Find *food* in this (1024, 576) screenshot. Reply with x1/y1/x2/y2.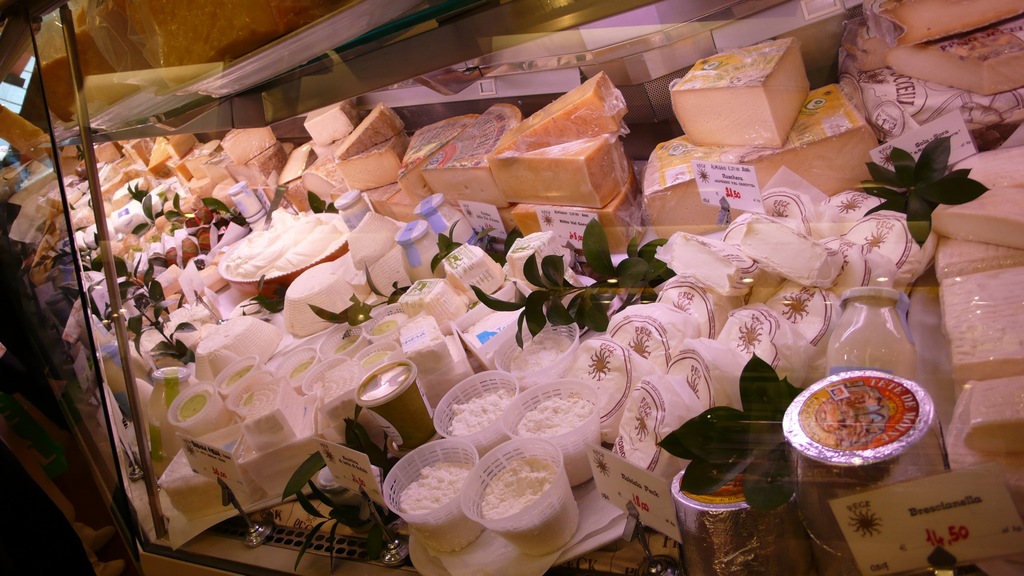
362/348/396/365.
